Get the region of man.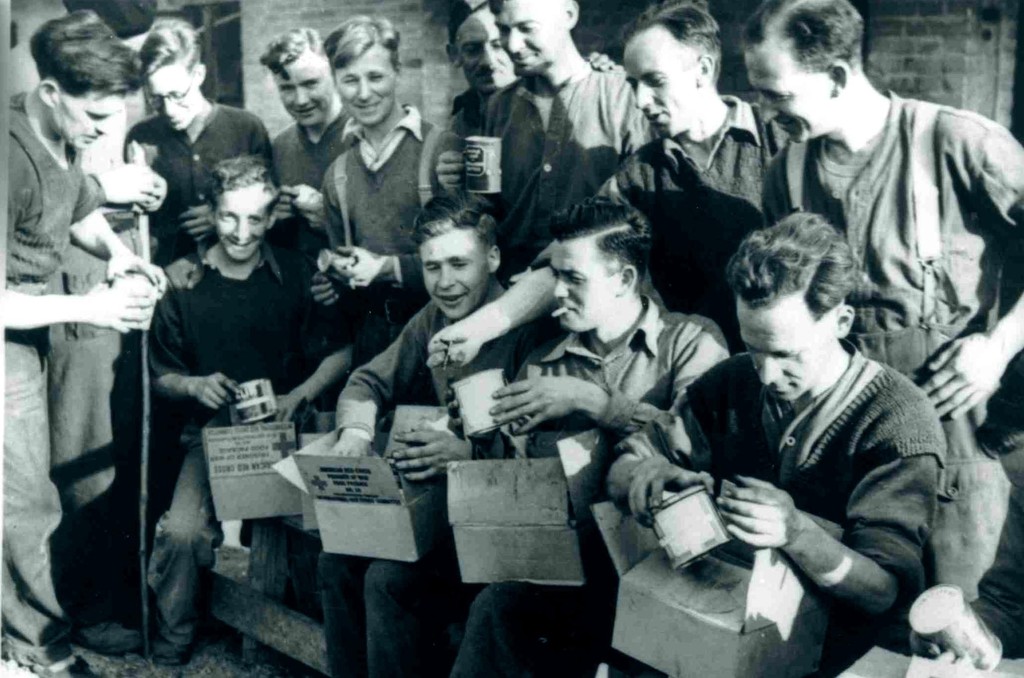
[left=328, top=191, right=539, bottom=677].
